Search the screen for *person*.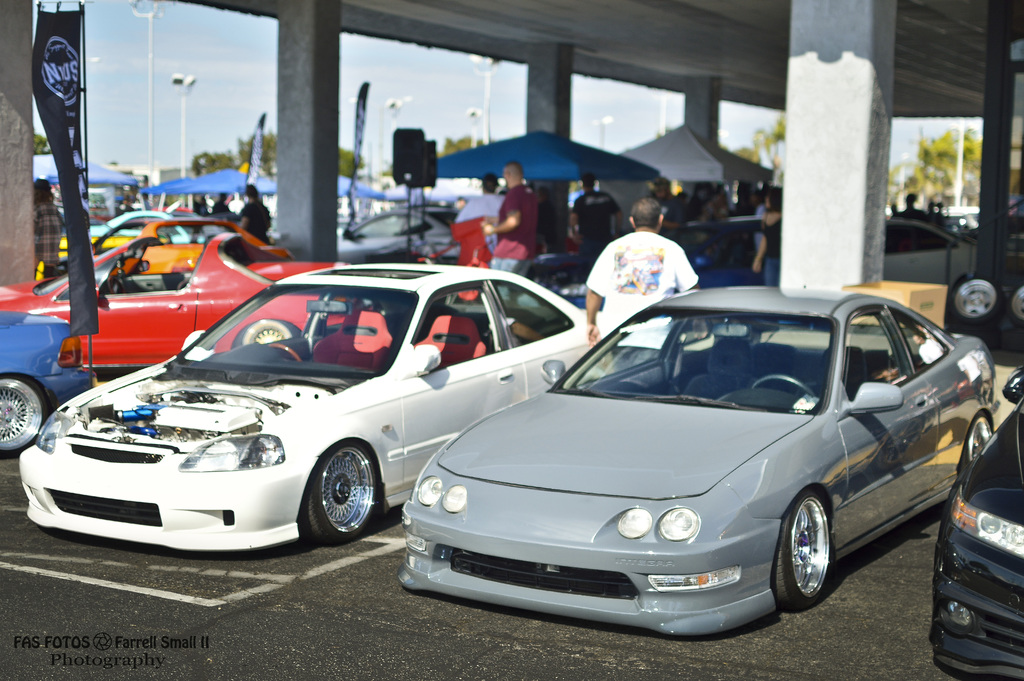
Found at bbox=(477, 161, 541, 288).
